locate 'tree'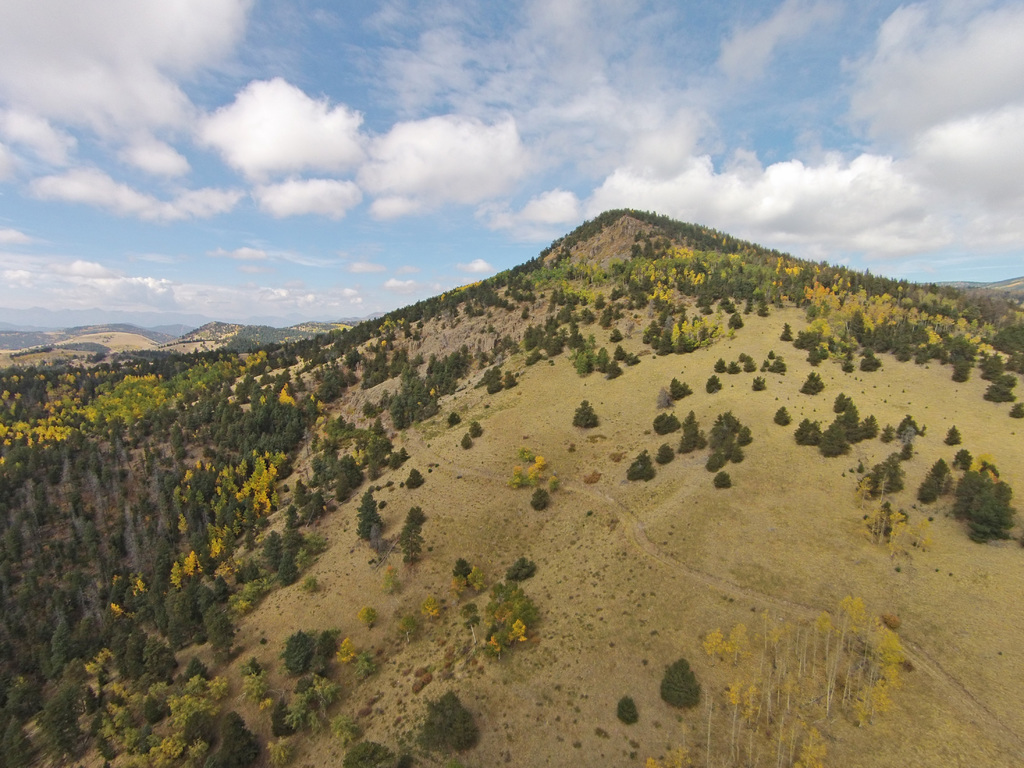
box(419, 595, 445, 627)
